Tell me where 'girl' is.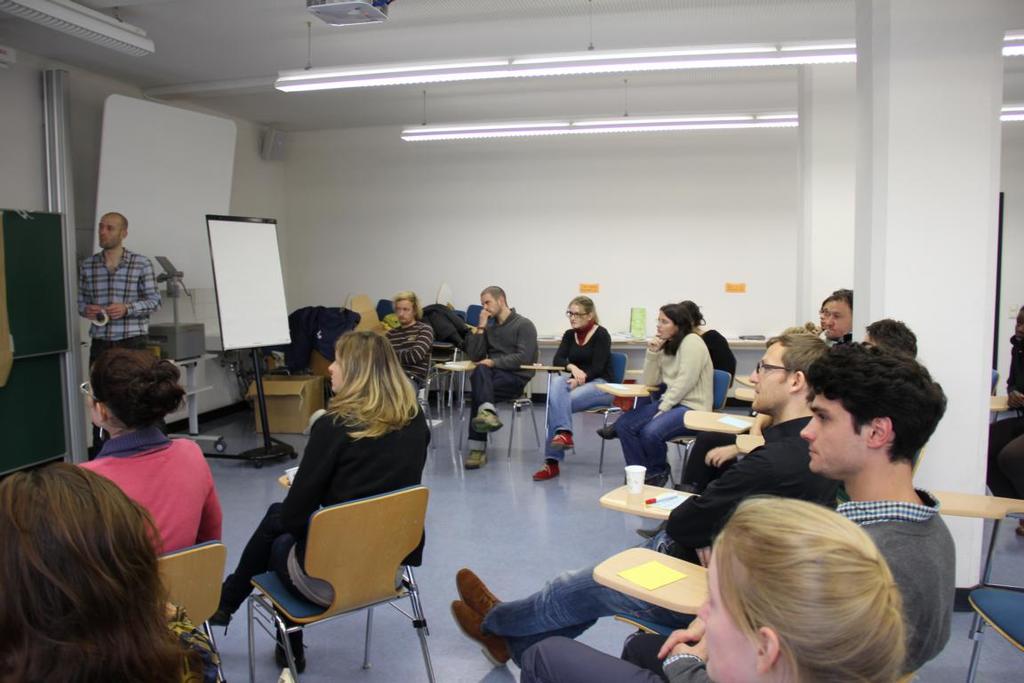
'girl' is at 533:295:615:480.
